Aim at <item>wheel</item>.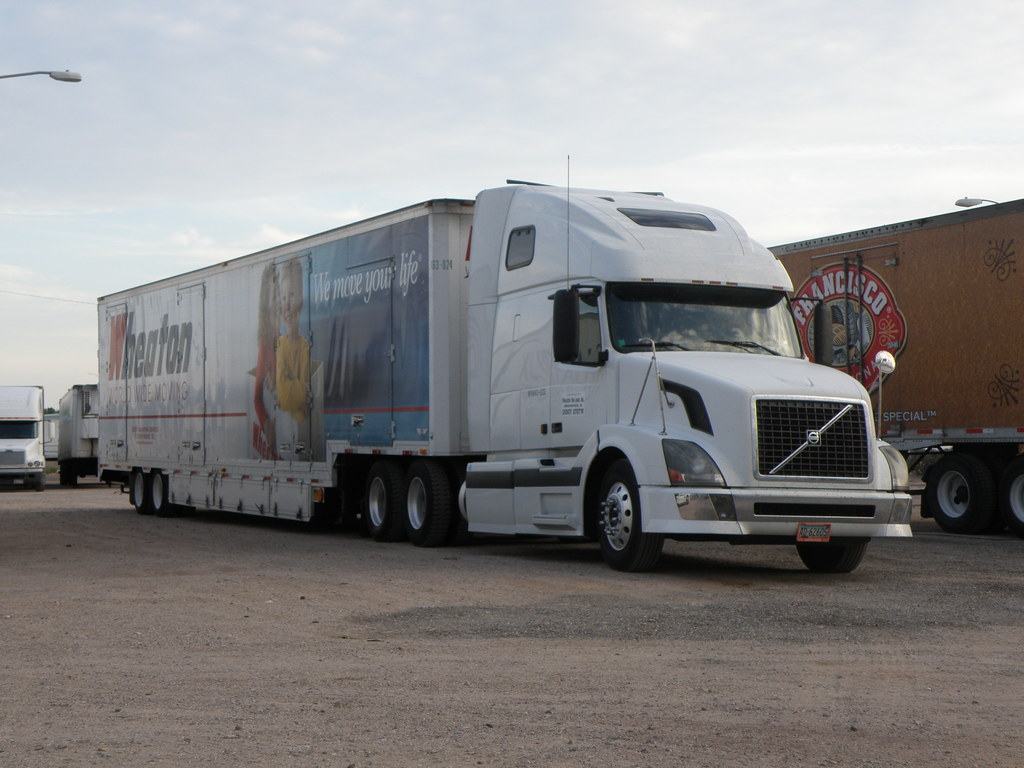
Aimed at detection(991, 452, 1023, 543).
